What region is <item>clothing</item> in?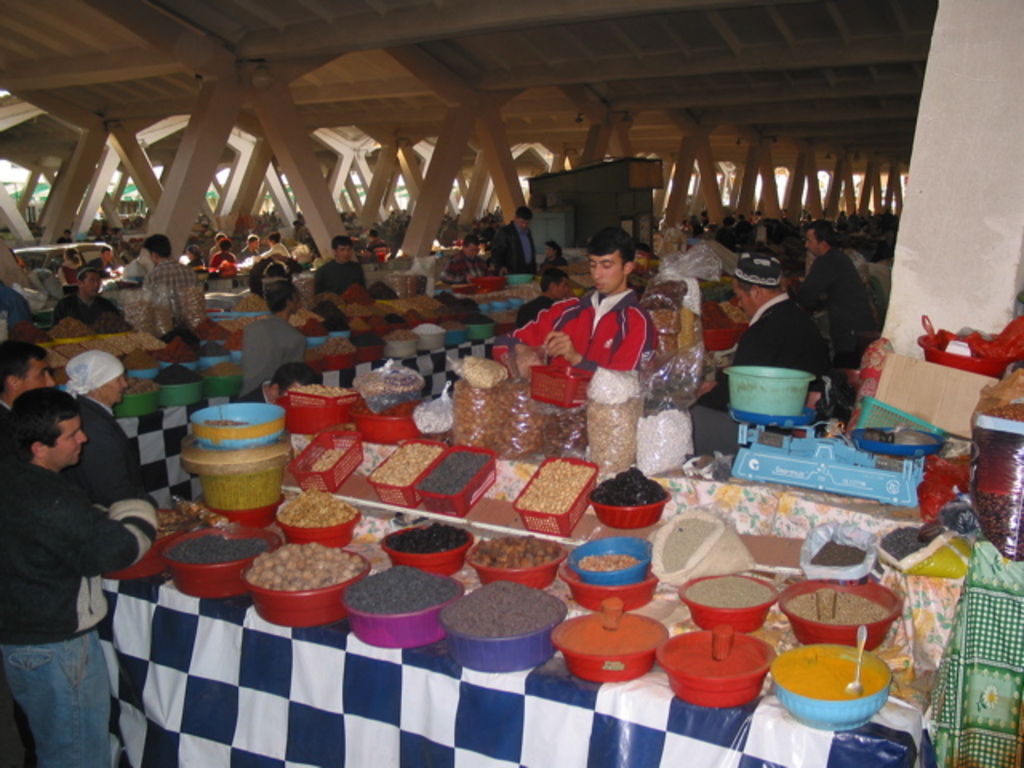
(left=442, top=251, right=483, bottom=286).
